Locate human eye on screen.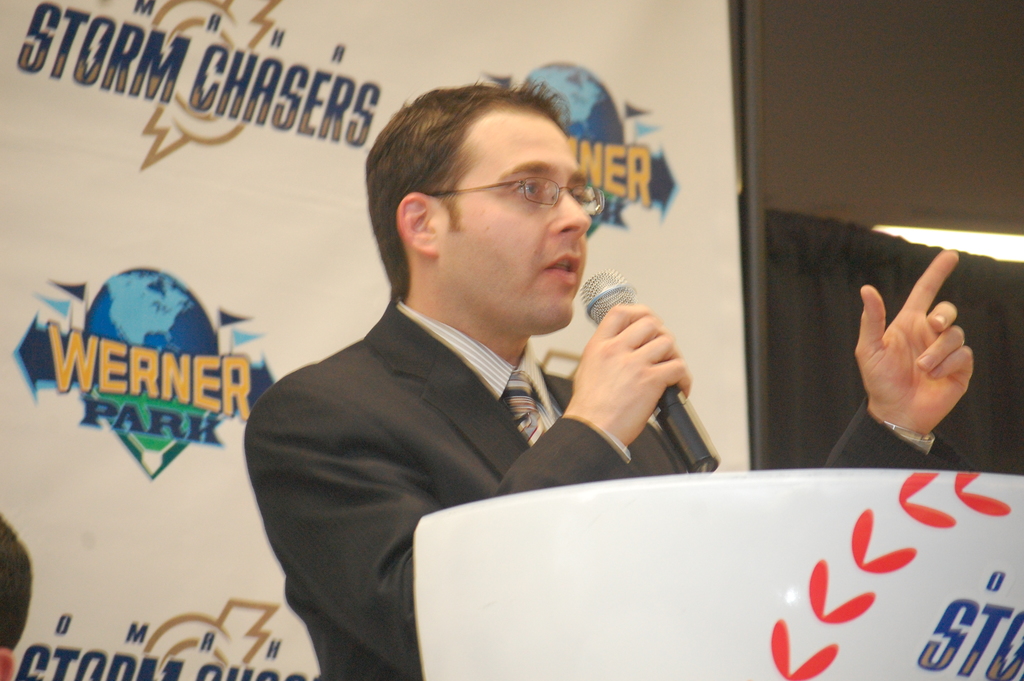
On screen at <box>568,190,586,209</box>.
